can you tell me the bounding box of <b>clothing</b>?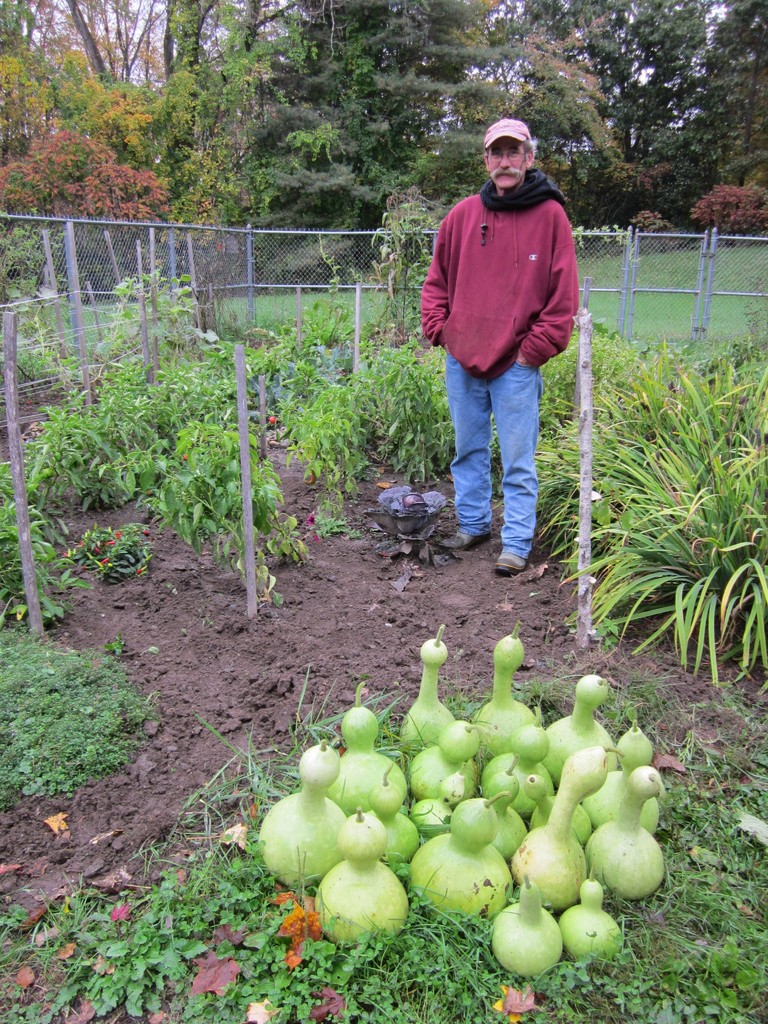
box=[417, 97, 591, 542].
